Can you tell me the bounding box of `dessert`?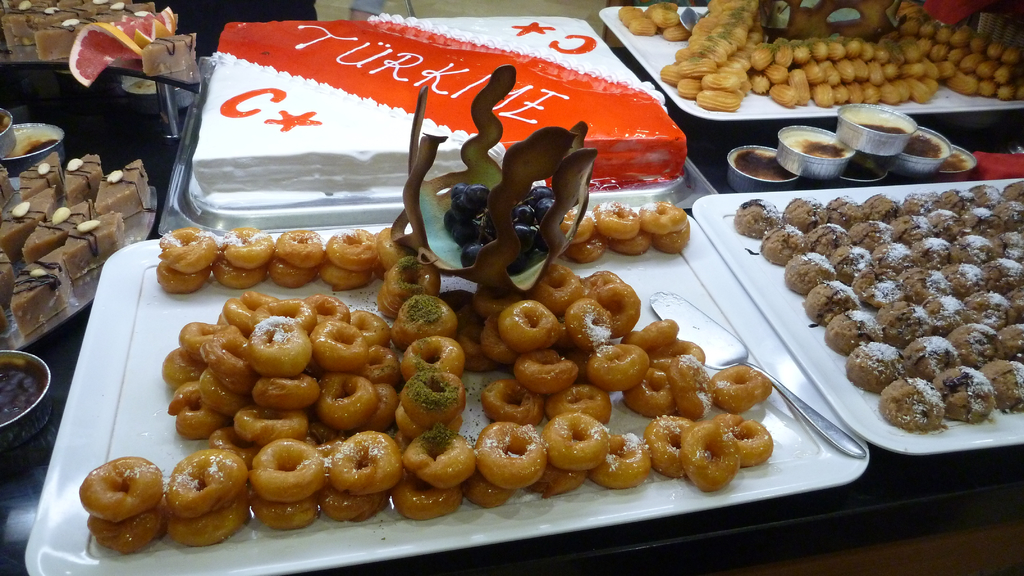
region(902, 196, 926, 232).
